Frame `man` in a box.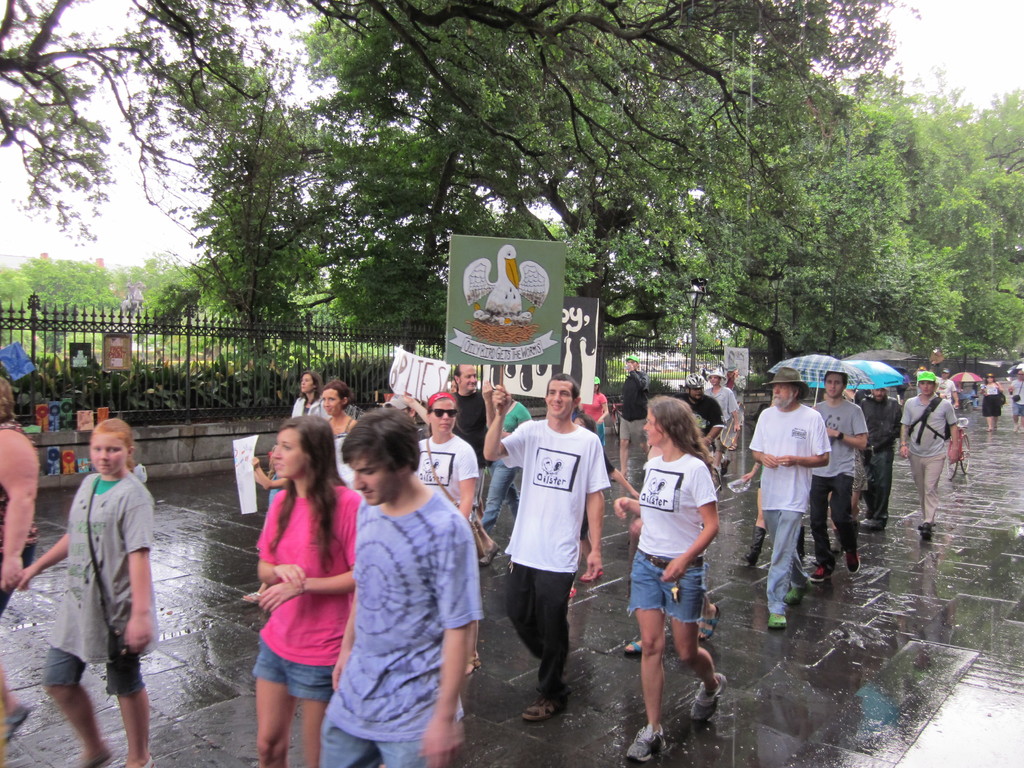
bbox=(476, 374, 613, 719).
